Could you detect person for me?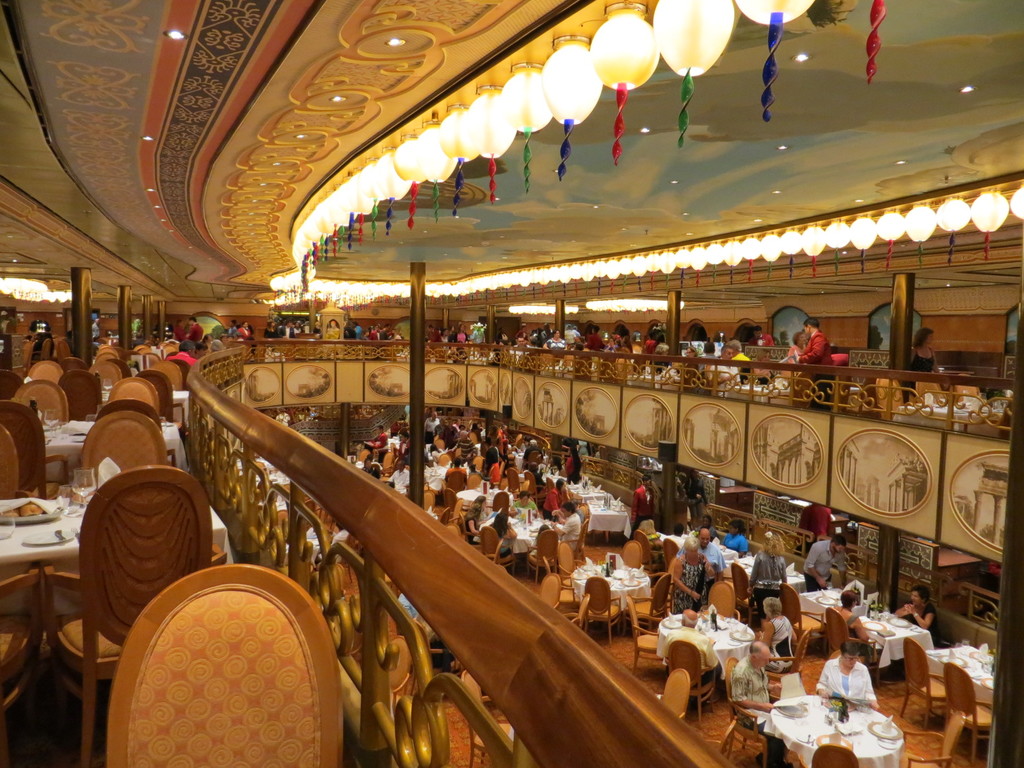
Detection result: detection(442, 417, 456, 442).
